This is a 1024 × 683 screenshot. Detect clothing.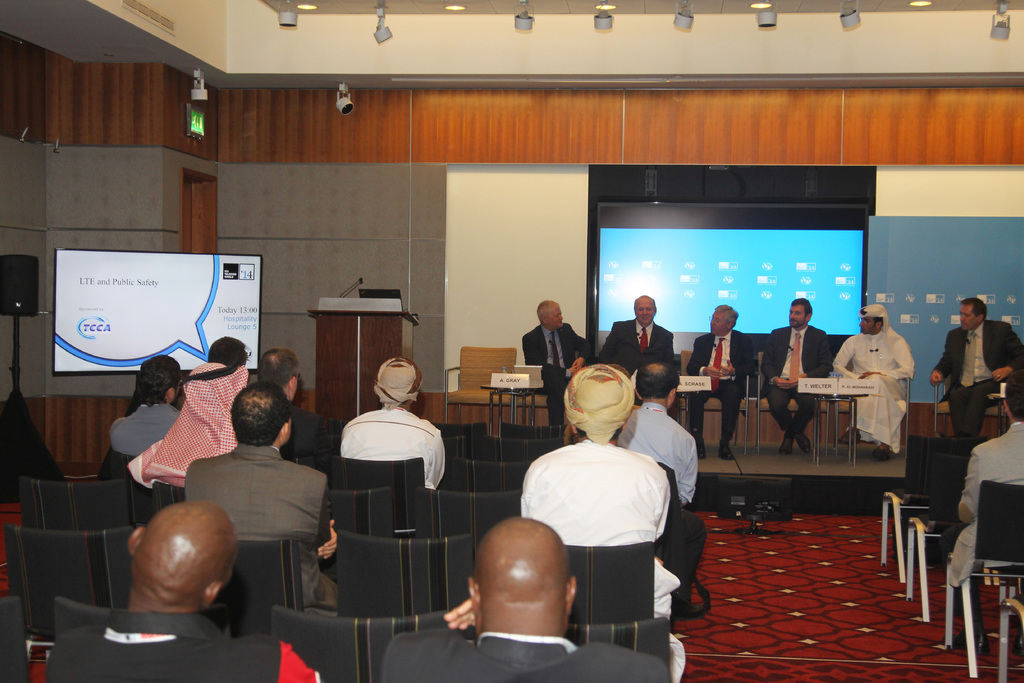
Rect(760, 319, 837, 434).
